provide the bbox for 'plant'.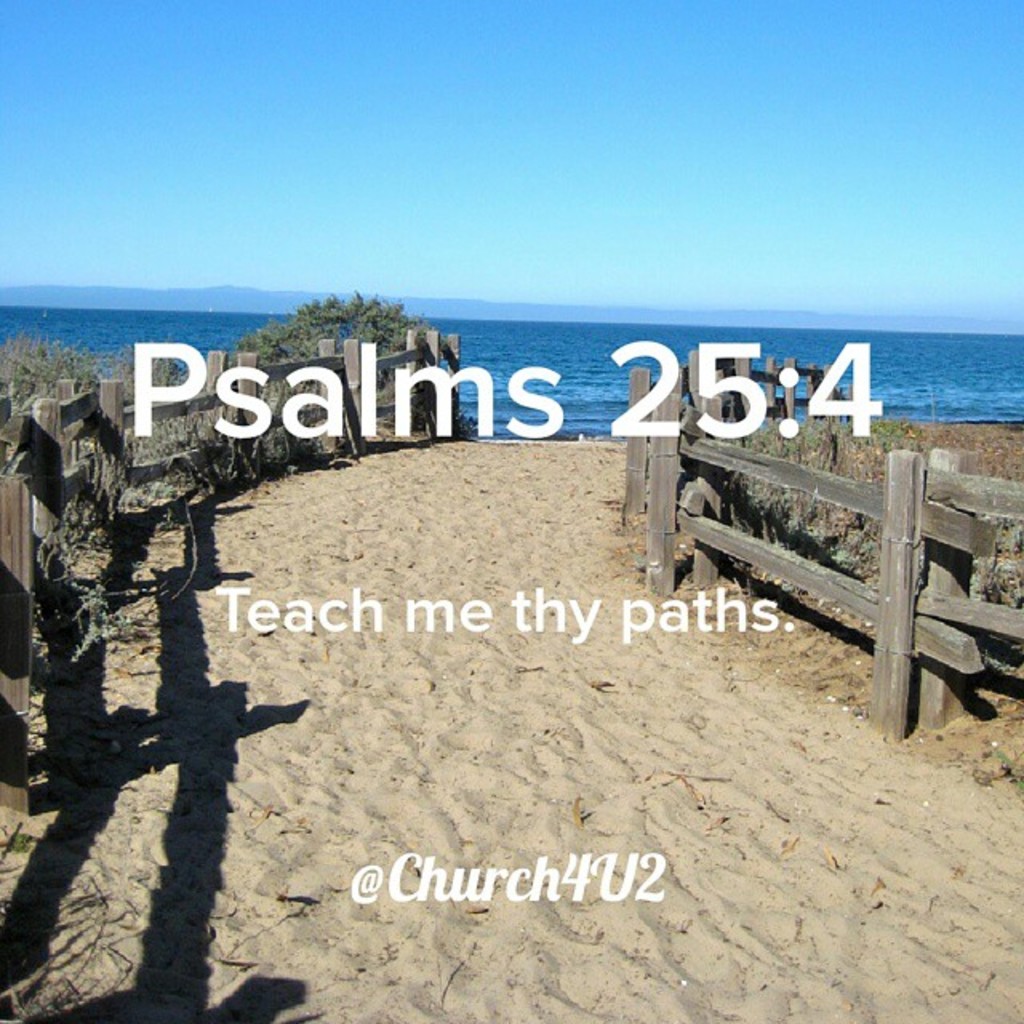
40/477/157/651.
